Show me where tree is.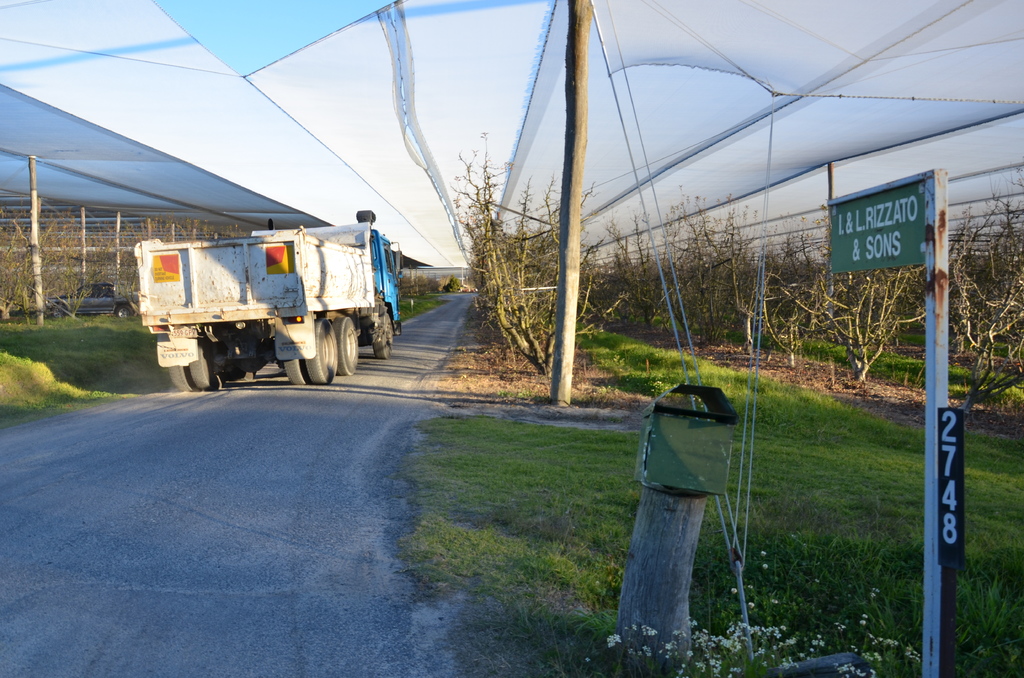
tree is at 631:165:1023:437.
